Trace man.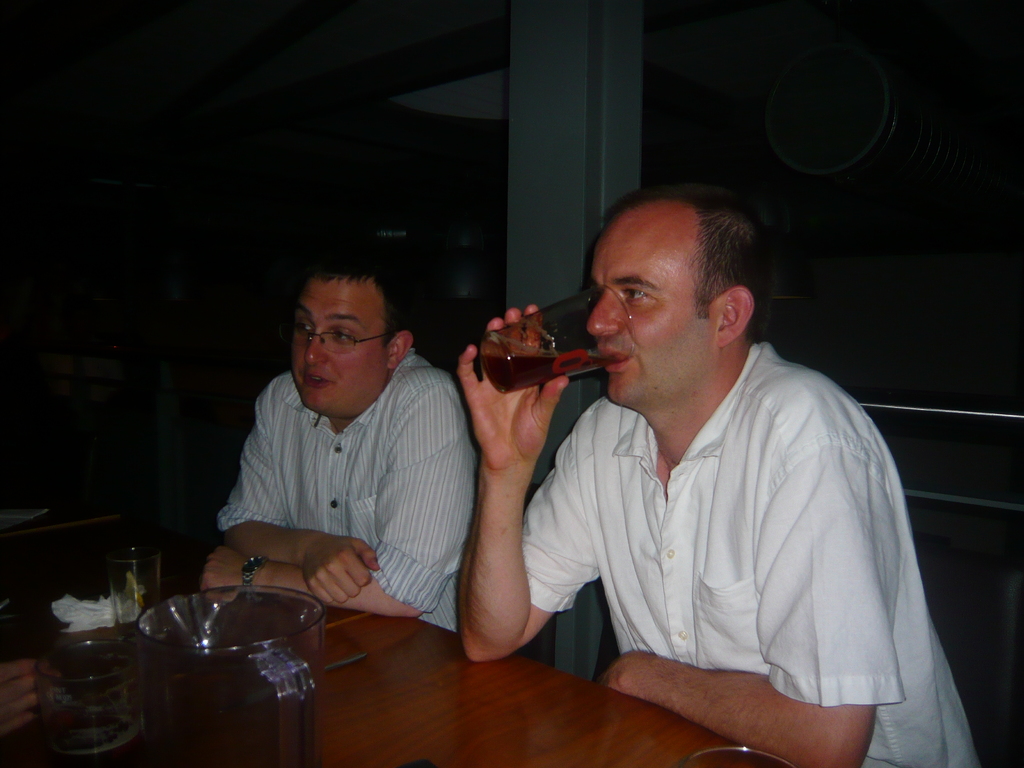
Traced to select_region(205, 258, 470, 638).
